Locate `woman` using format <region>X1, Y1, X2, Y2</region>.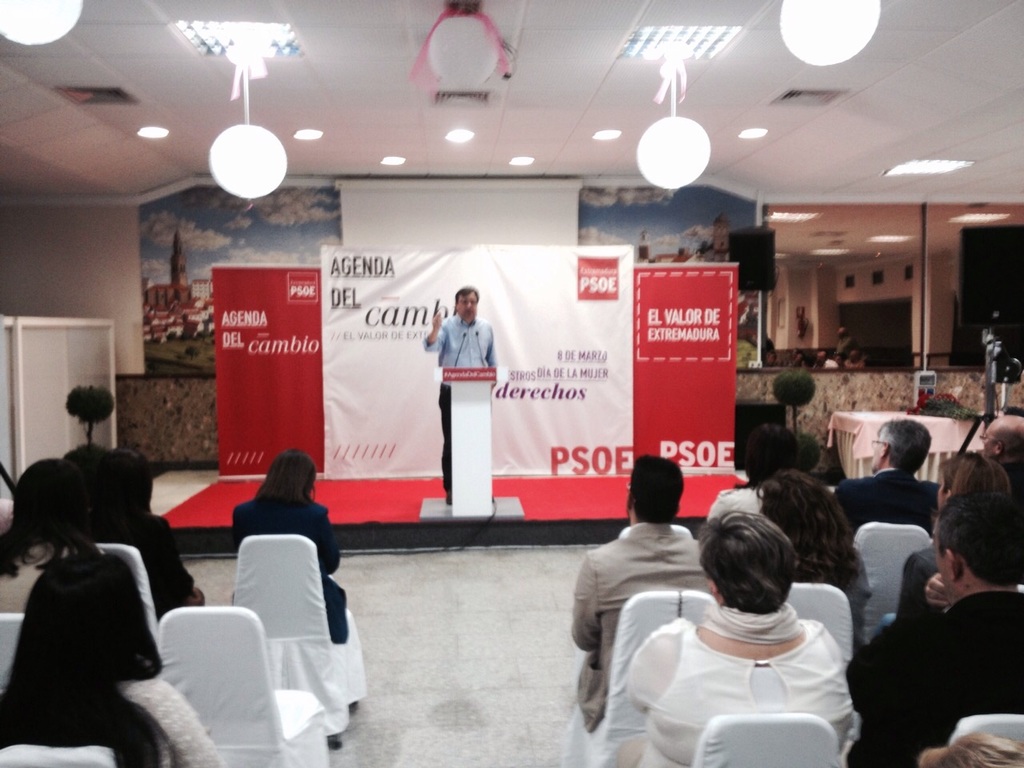
<region>610, 494, 870, 766</region>.
